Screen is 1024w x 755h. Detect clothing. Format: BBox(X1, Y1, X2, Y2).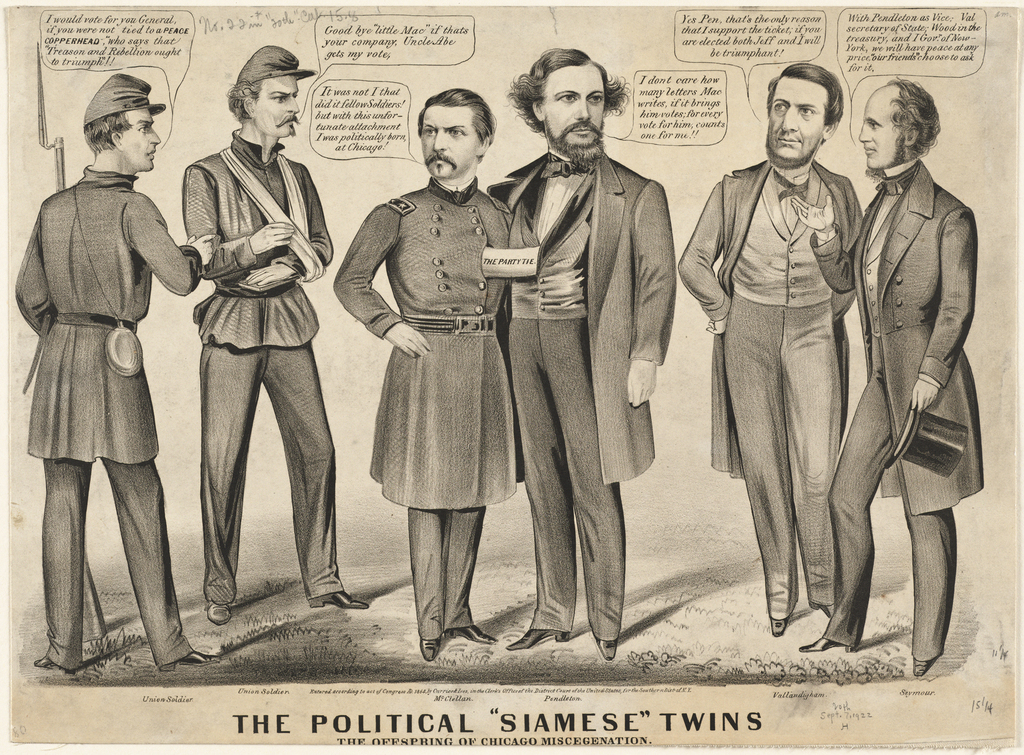
BBox(676, 157, 861, 621).
